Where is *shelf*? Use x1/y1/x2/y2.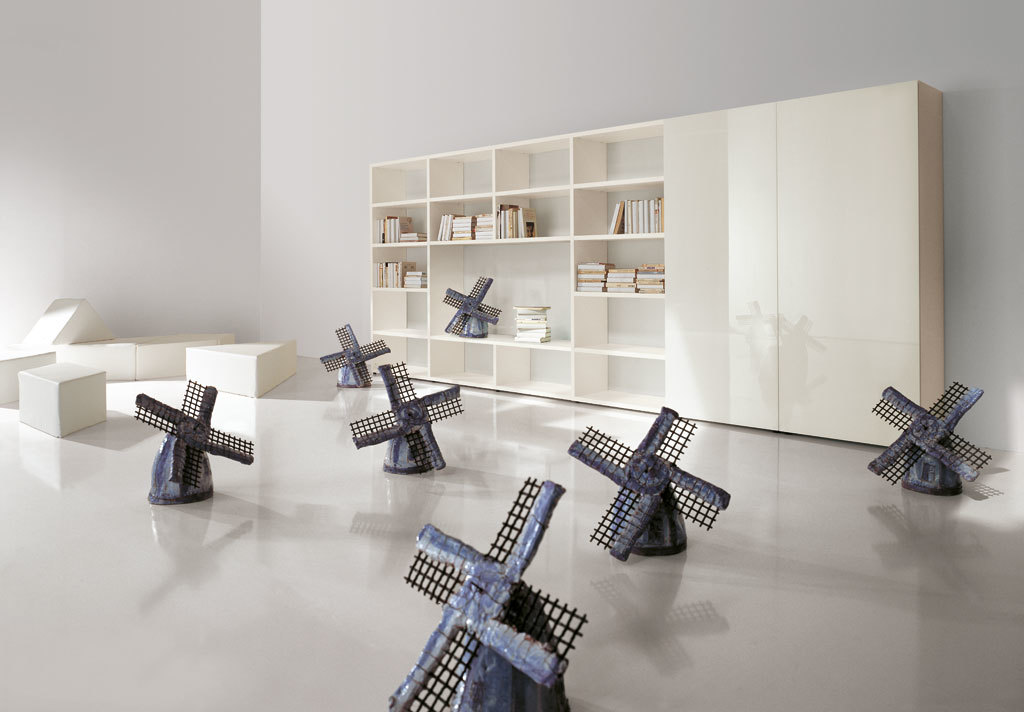
571/177/667/232.
